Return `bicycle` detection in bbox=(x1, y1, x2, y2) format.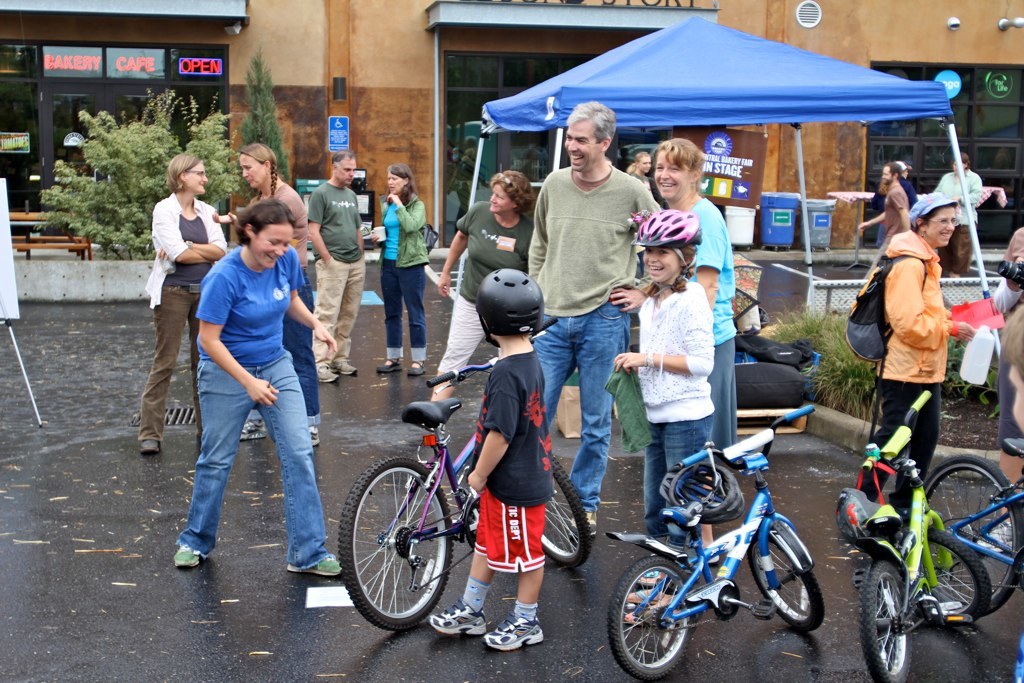
bbox=(839, 390, 992, 682).
